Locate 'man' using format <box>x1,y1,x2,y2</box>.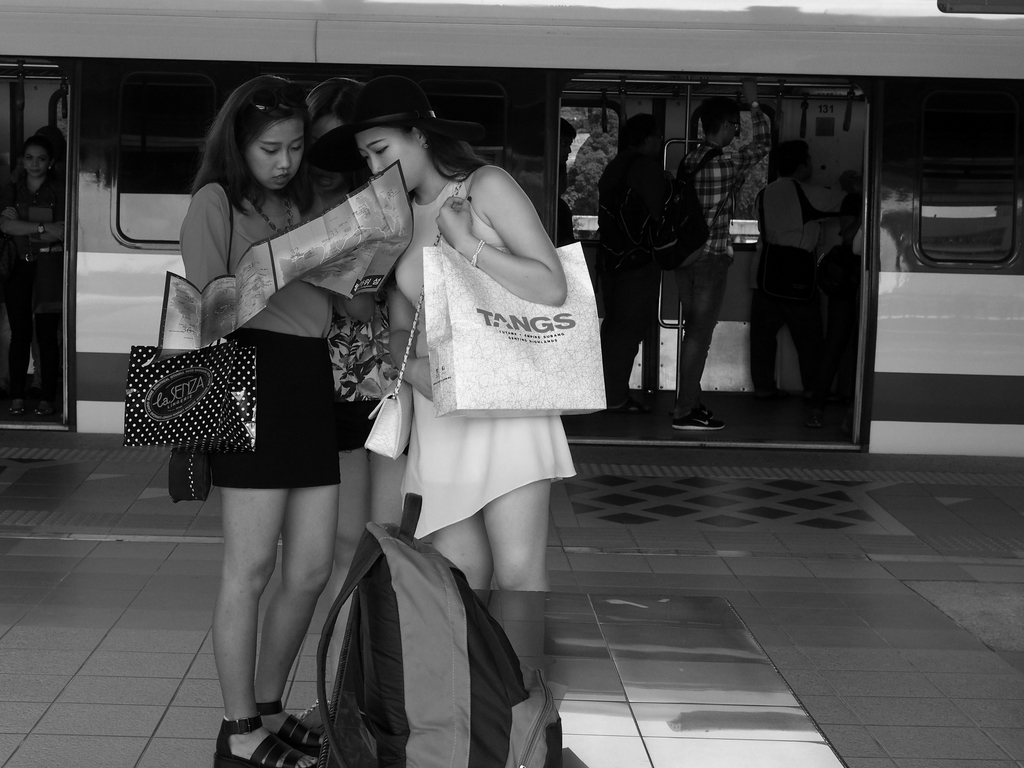
<box>681,80,776,437</box>.
